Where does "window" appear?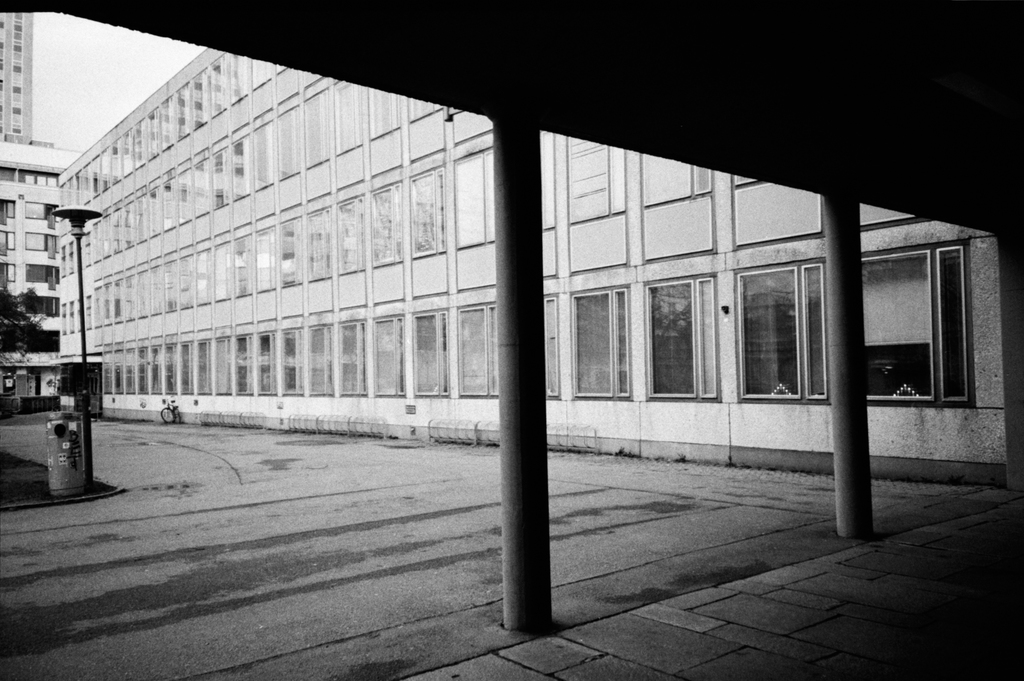
Appears at Rect(413, 307, 450, 399).
